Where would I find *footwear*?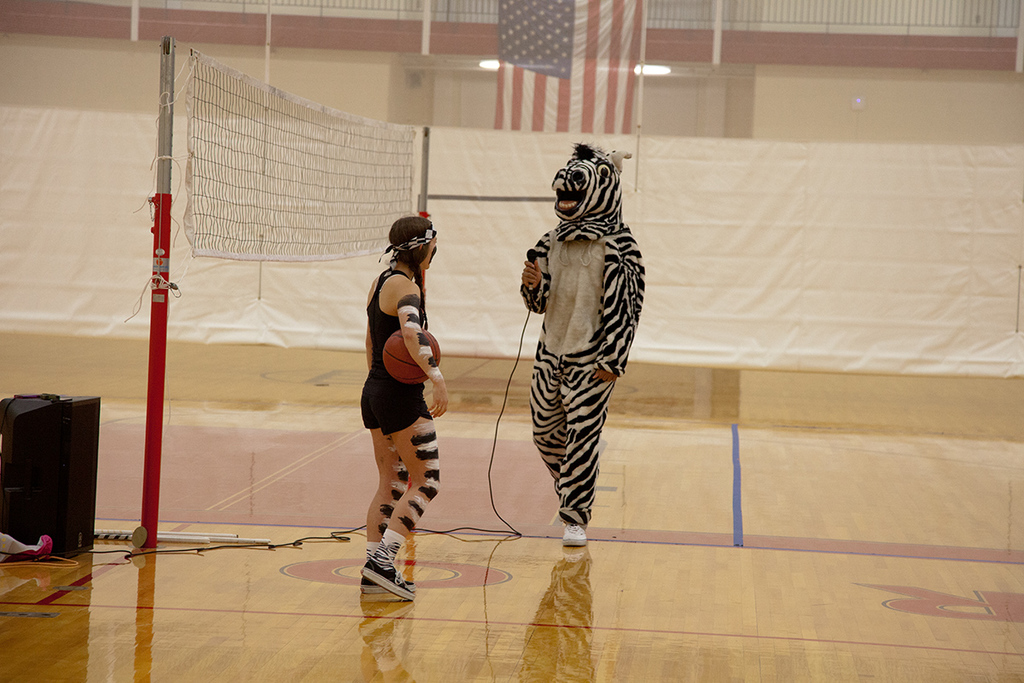
At 346 534 416 600.
